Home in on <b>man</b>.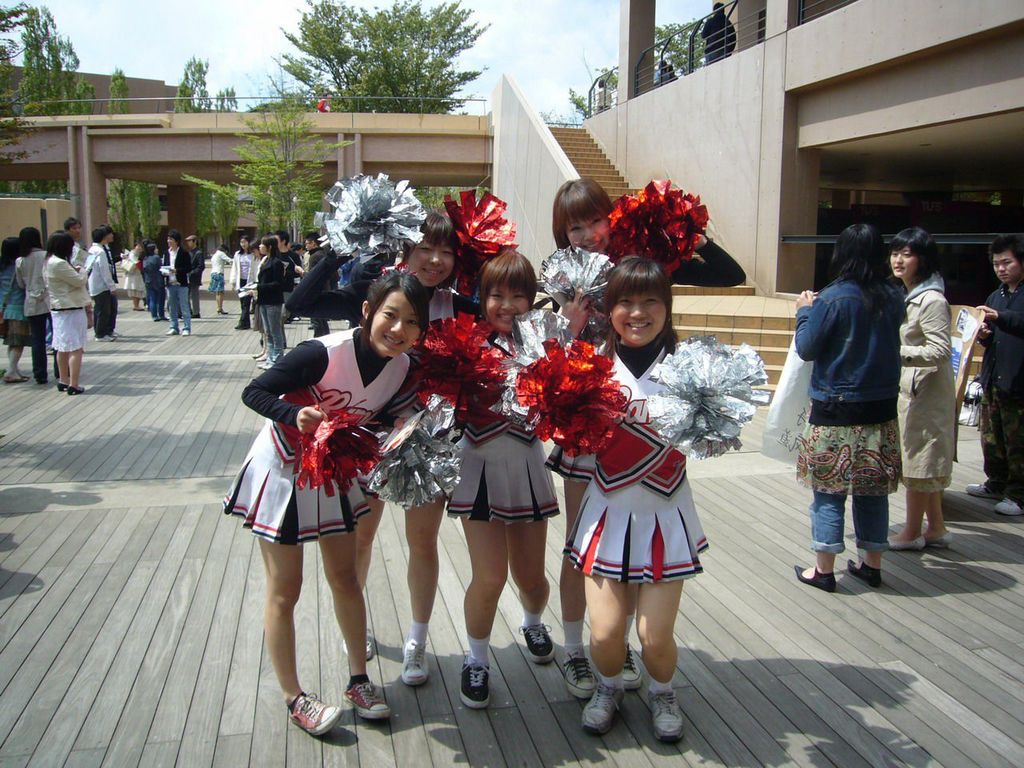
Homed in at 964 234 1023 516.
